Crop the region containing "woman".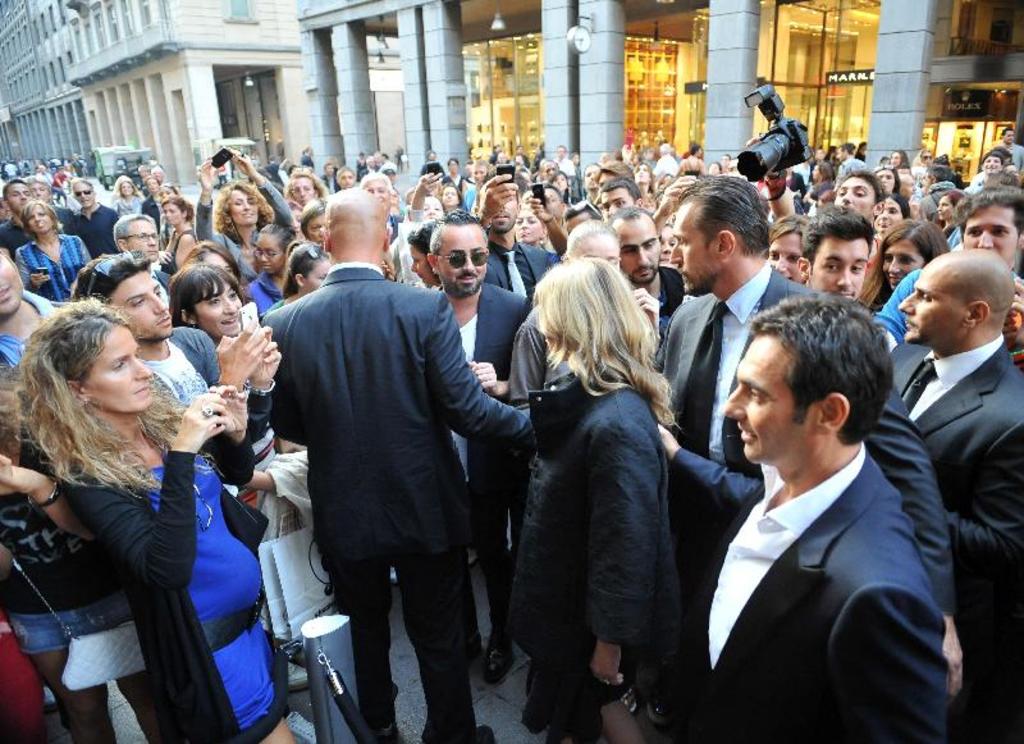
Crop region: (left=504, top=256, right=687, bottom=743).
